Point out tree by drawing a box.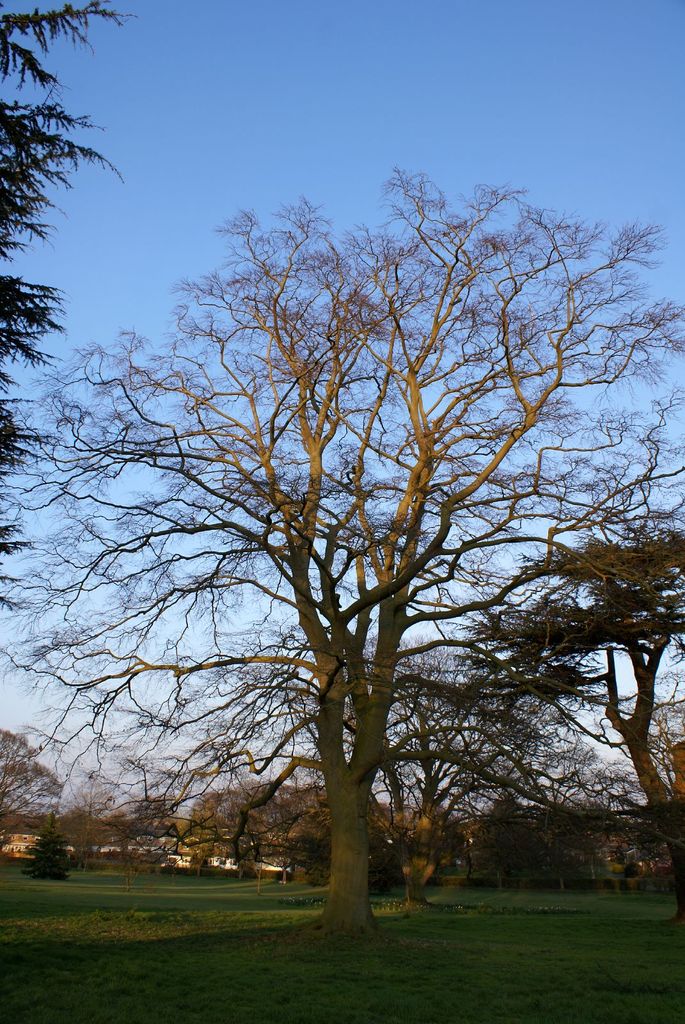
locate(0, 722, 82, 860).
